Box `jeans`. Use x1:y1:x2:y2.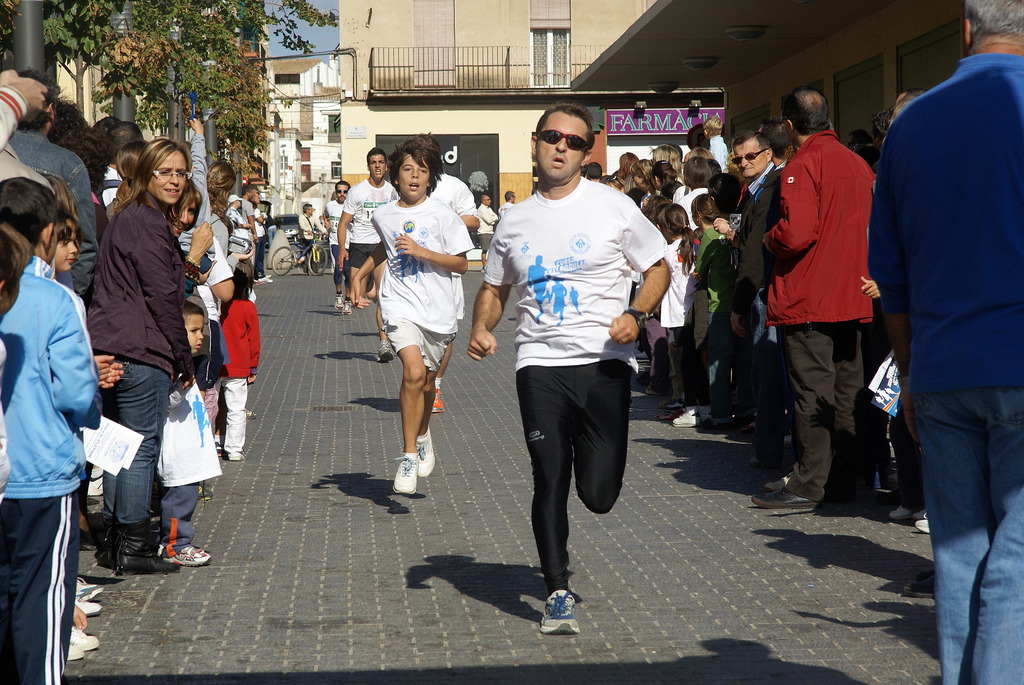
94:354:171:520.
